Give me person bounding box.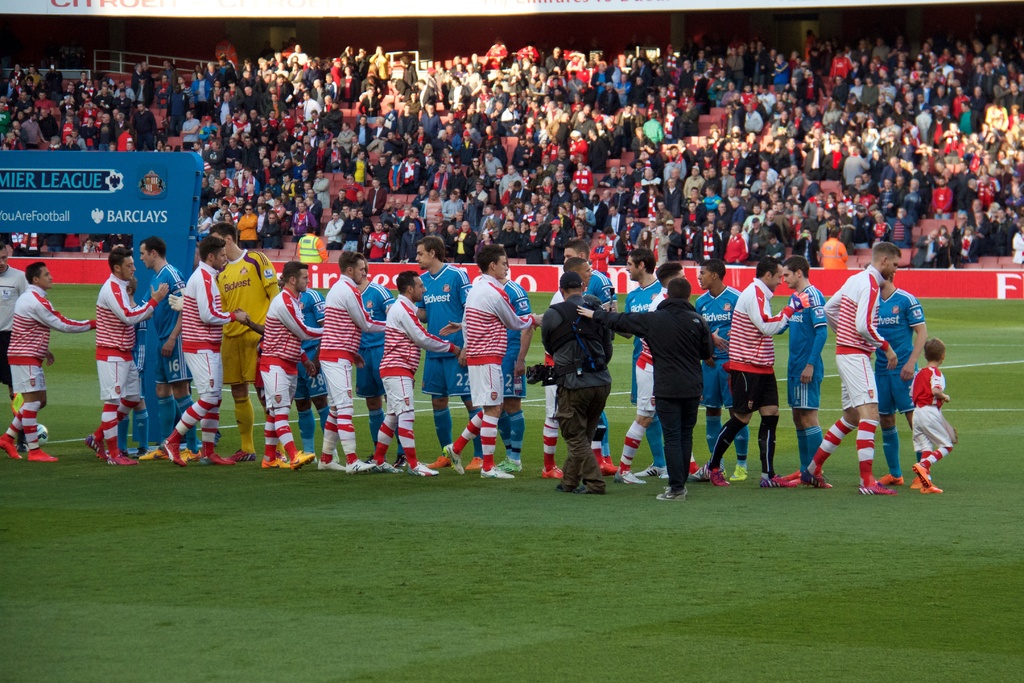
x1=906, y1=340, x2=955, y2=497.
